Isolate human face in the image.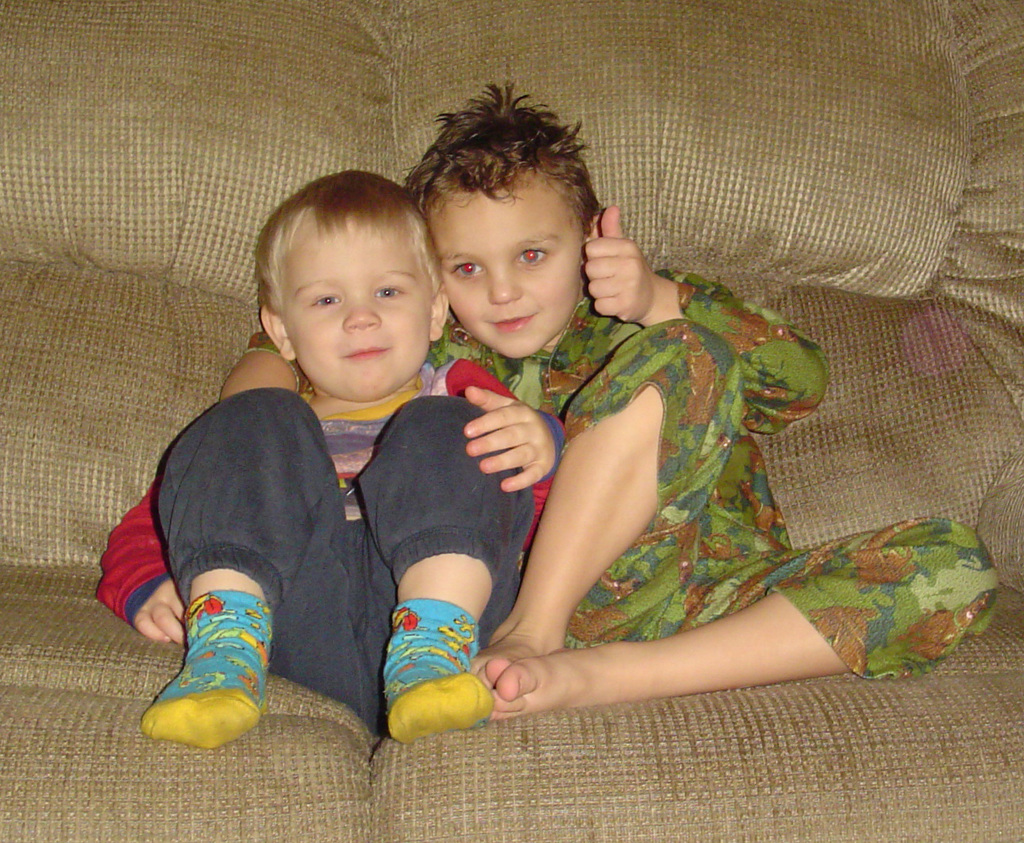
Isolated region: 280 224 431 398.
